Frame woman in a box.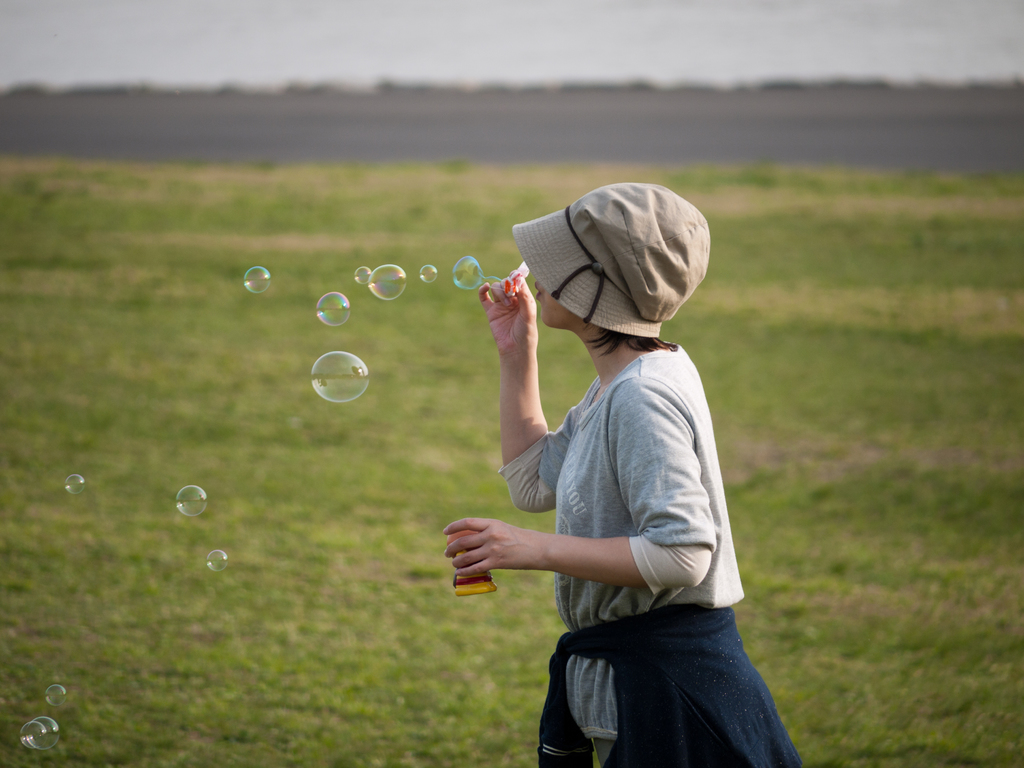
detection(427, 165, 819, 767).
